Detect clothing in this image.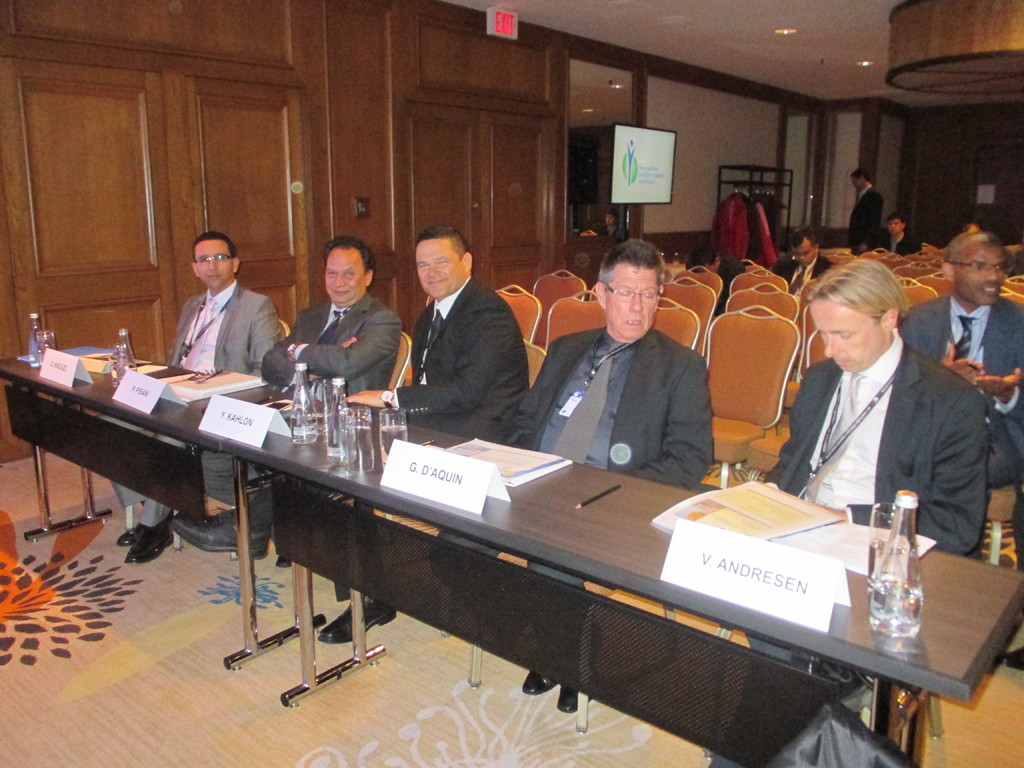
Detection: box(756, 328, 982, 650).
